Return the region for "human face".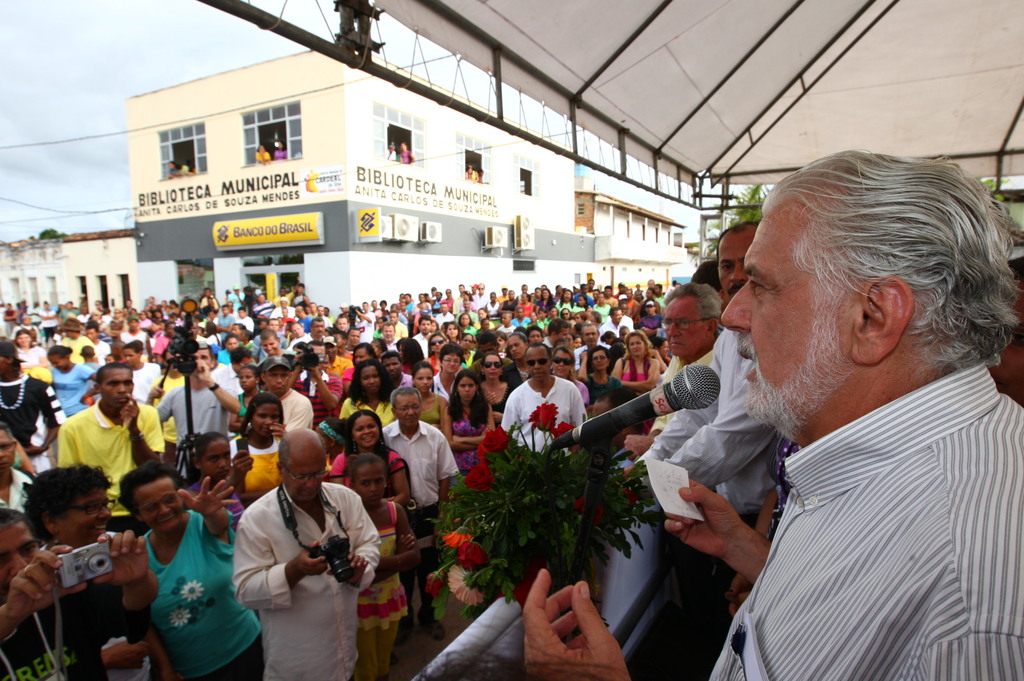
[102, 362, 131, 408].
